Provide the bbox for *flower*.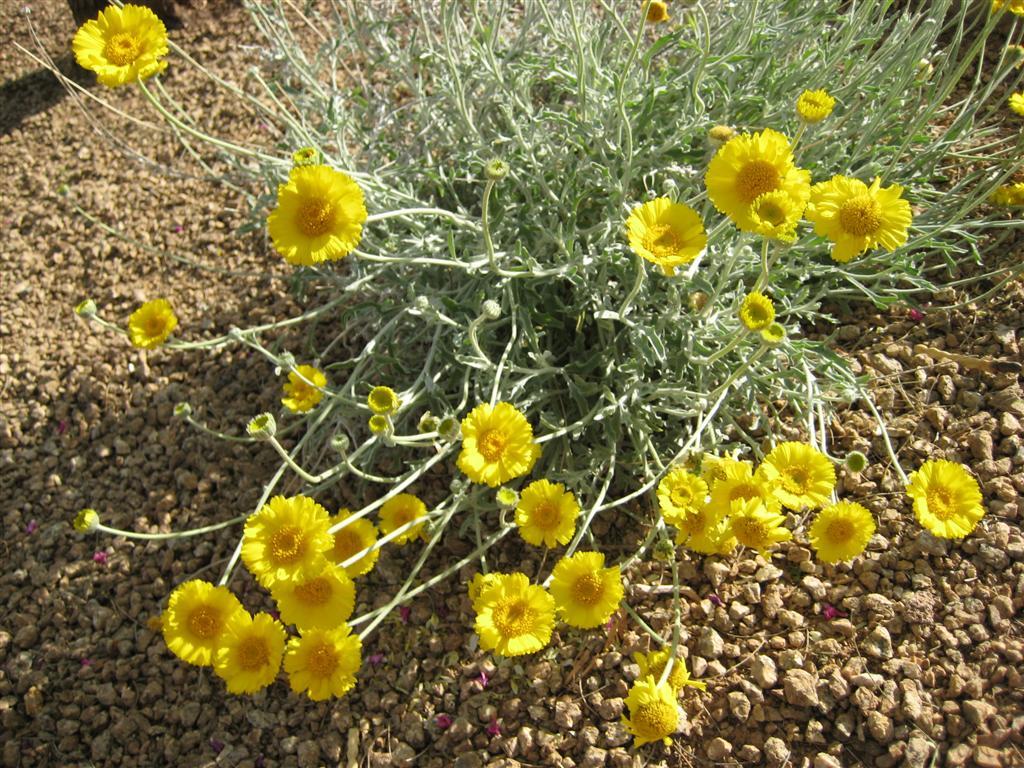
(163, 577, 252, 666).
